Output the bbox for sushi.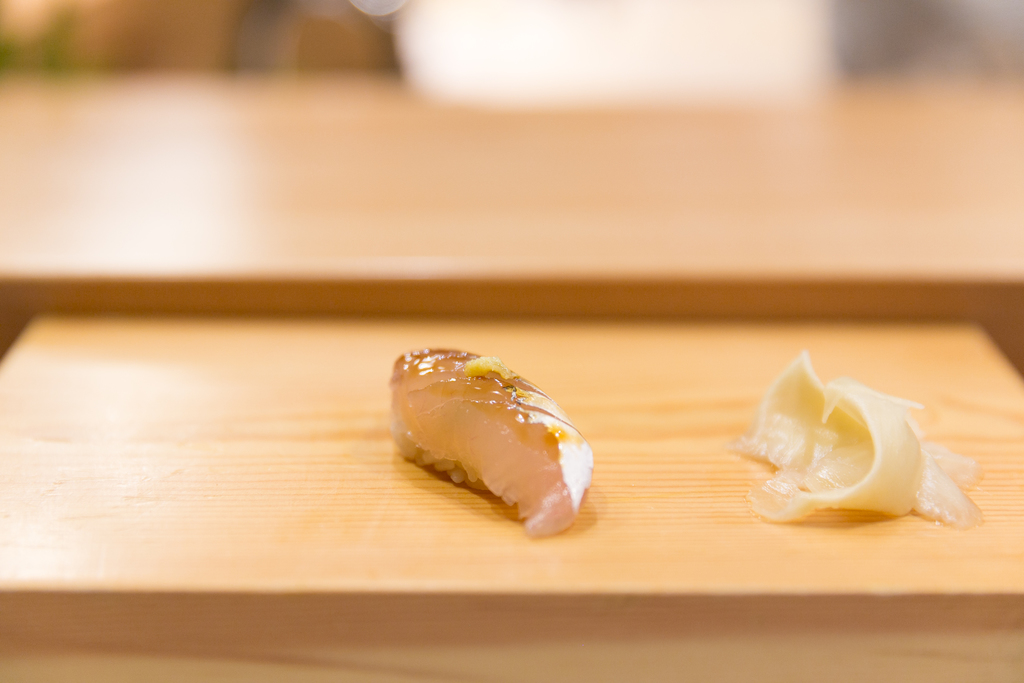
left=388, top=350, right=598, bottom=532.
